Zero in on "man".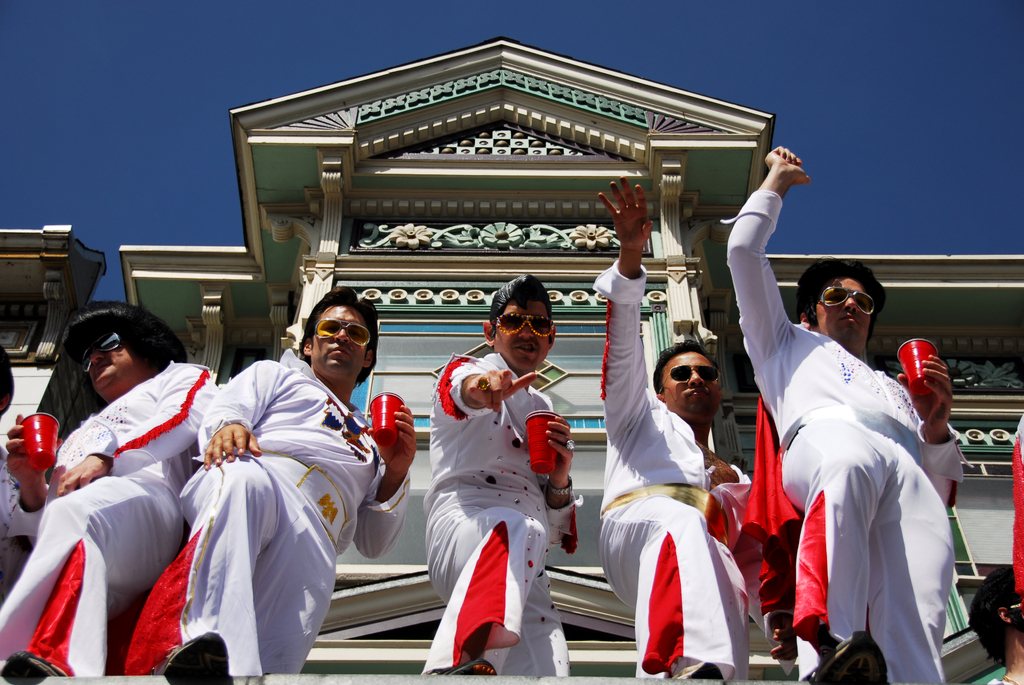
Zeroed in: box(725, 134, 963, 684).
